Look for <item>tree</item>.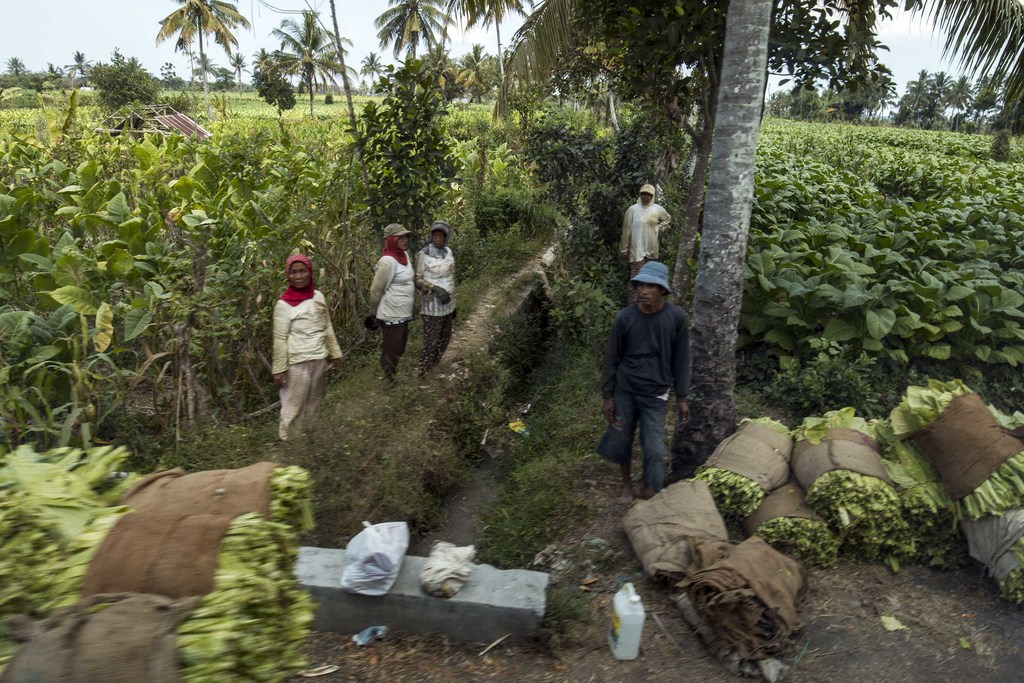
Found: 228/53/250/88.
